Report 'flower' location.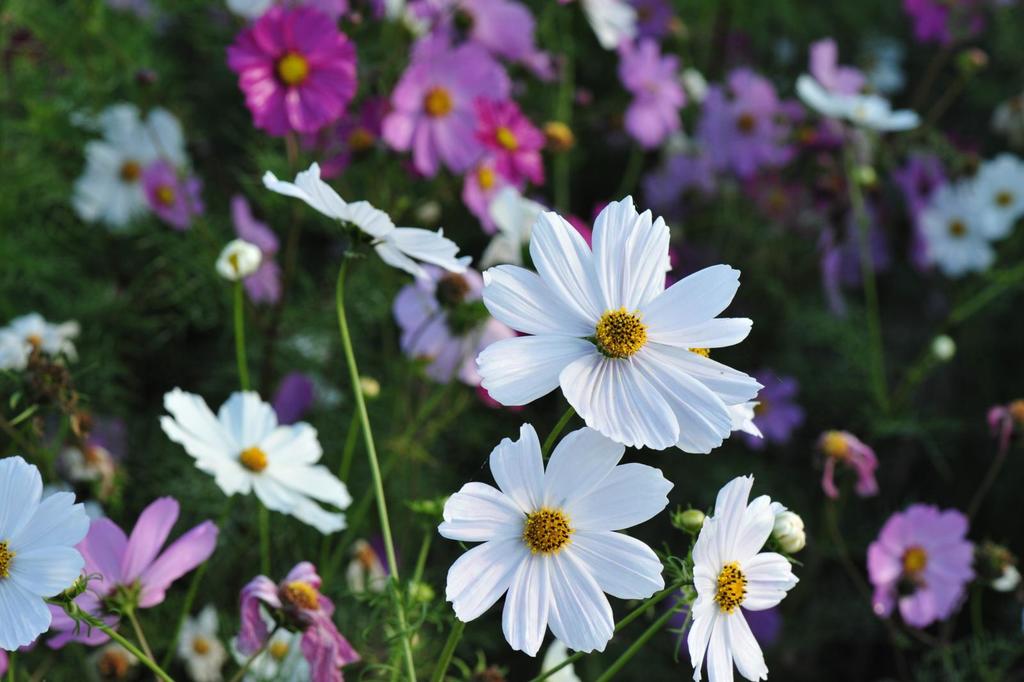
Report: Rect(68, 103, 189, 237).
